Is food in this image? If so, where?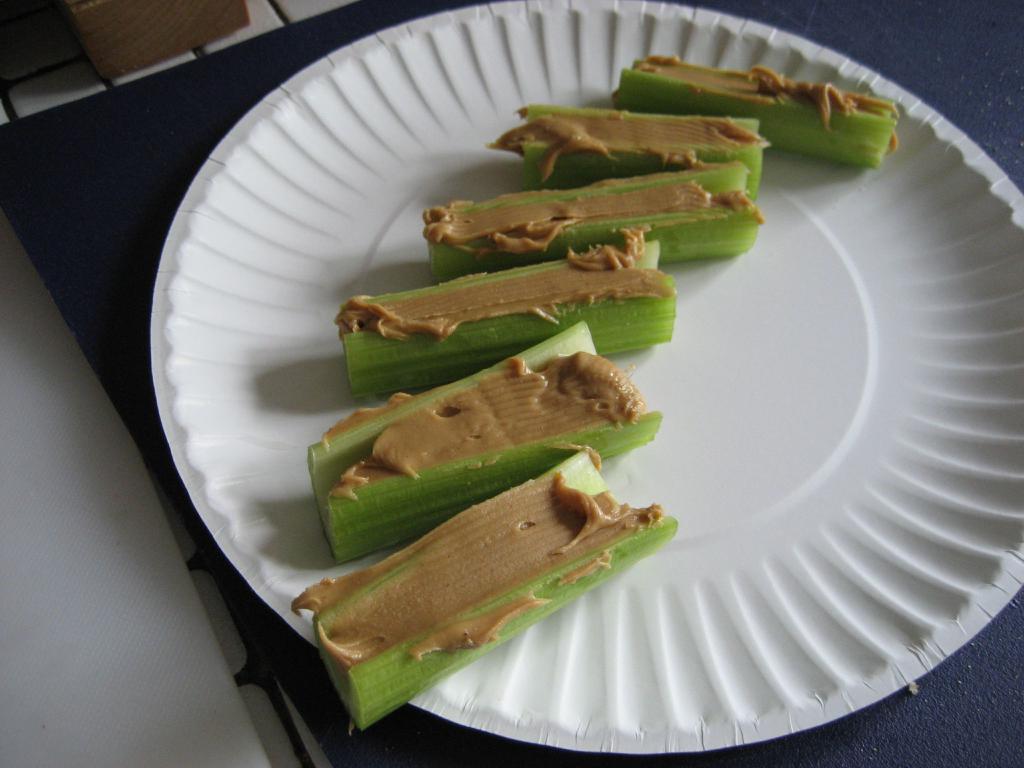
Yes, at [x1=339, y1=241, x2=676, y2=393].
